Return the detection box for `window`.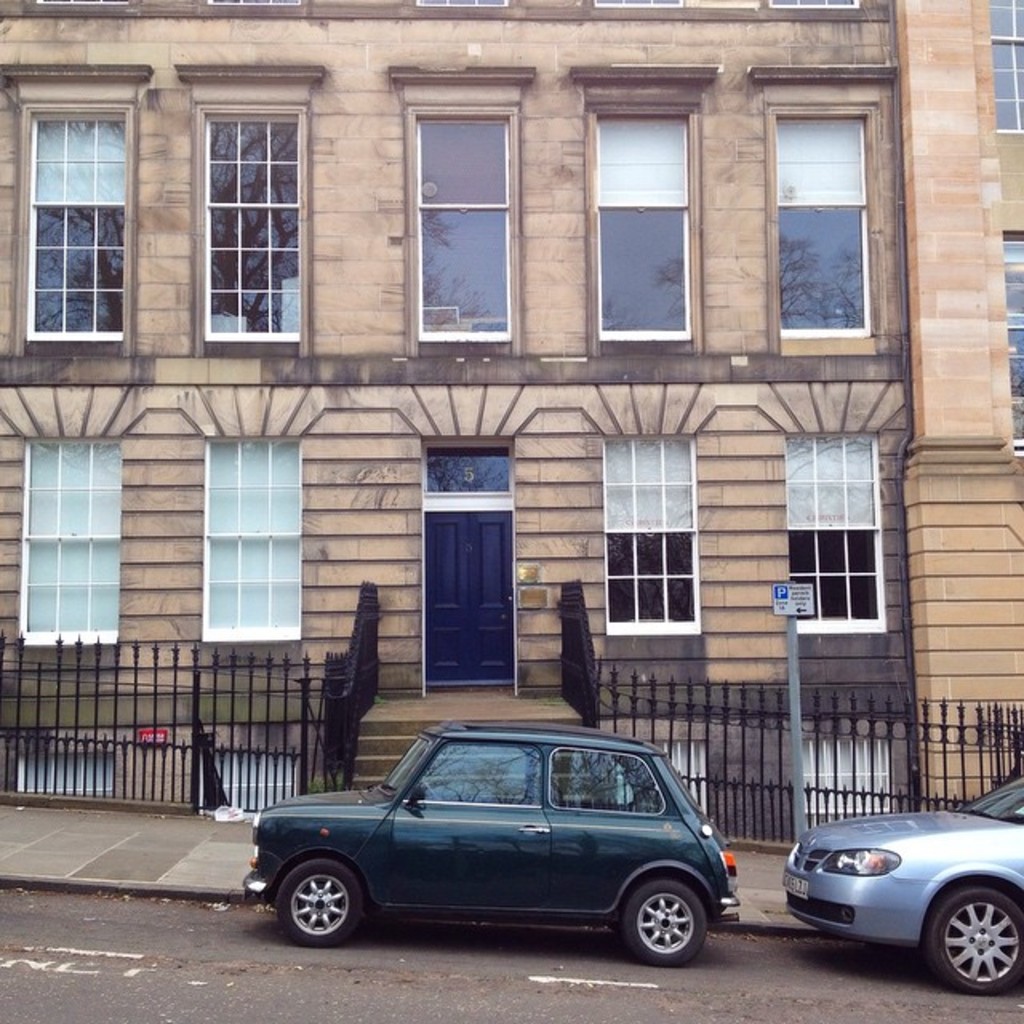
region(178, 61, 328, 363).
